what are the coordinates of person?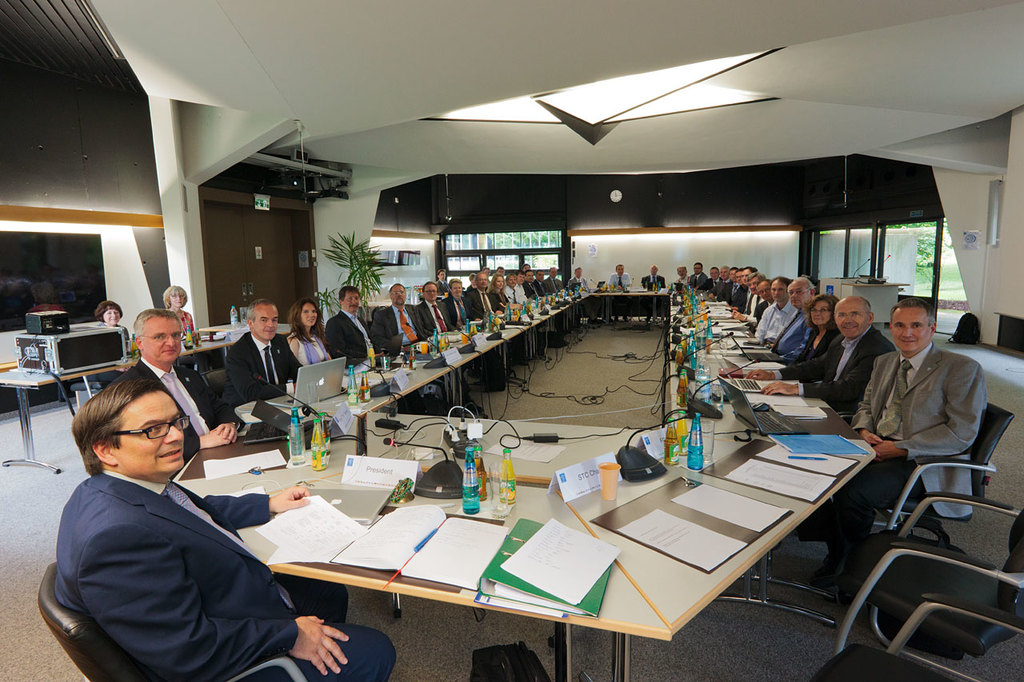
[106, 305, 246, 445].
